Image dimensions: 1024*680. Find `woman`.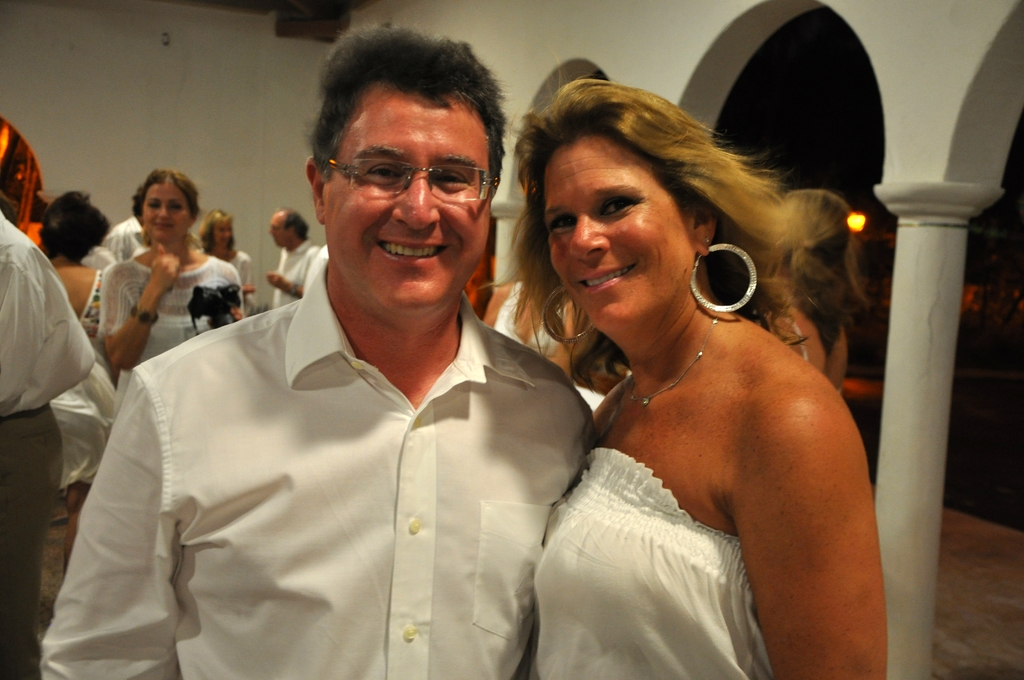
<box>35,186,115,341</box>.
